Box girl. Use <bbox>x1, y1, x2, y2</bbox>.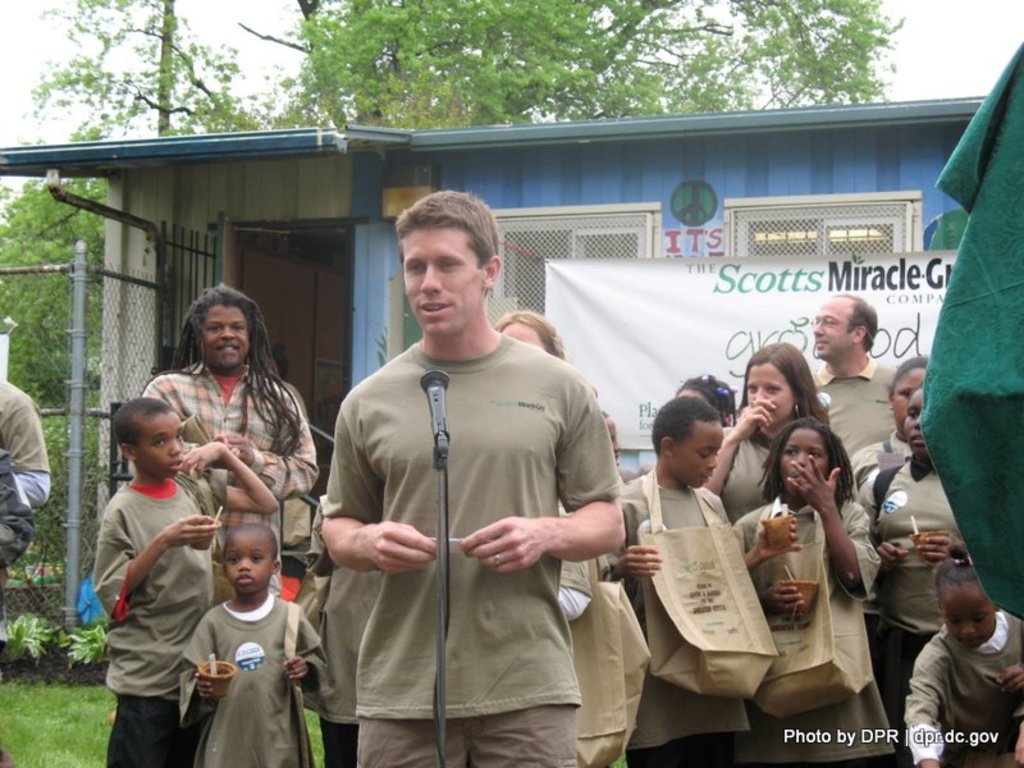
<bbox>700, 340, 828, 525</bbox>.
